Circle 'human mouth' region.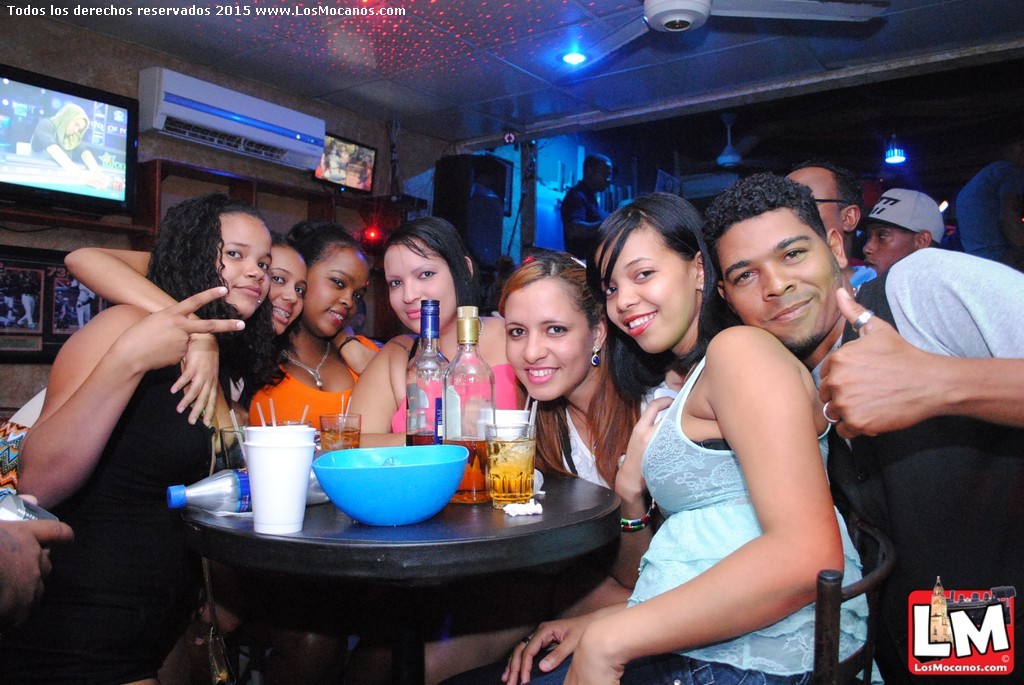
Region: [x1=228, y1=280, x2=265, y2=300].
